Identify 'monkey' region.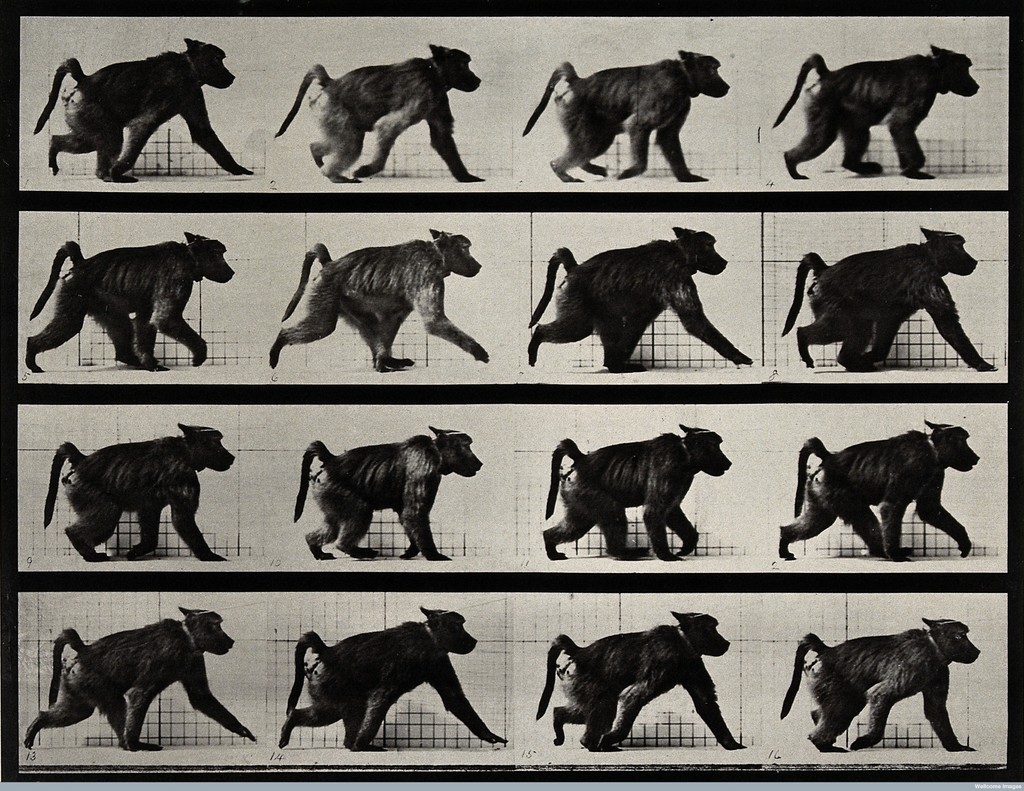
Region: 40 418 236 556.
